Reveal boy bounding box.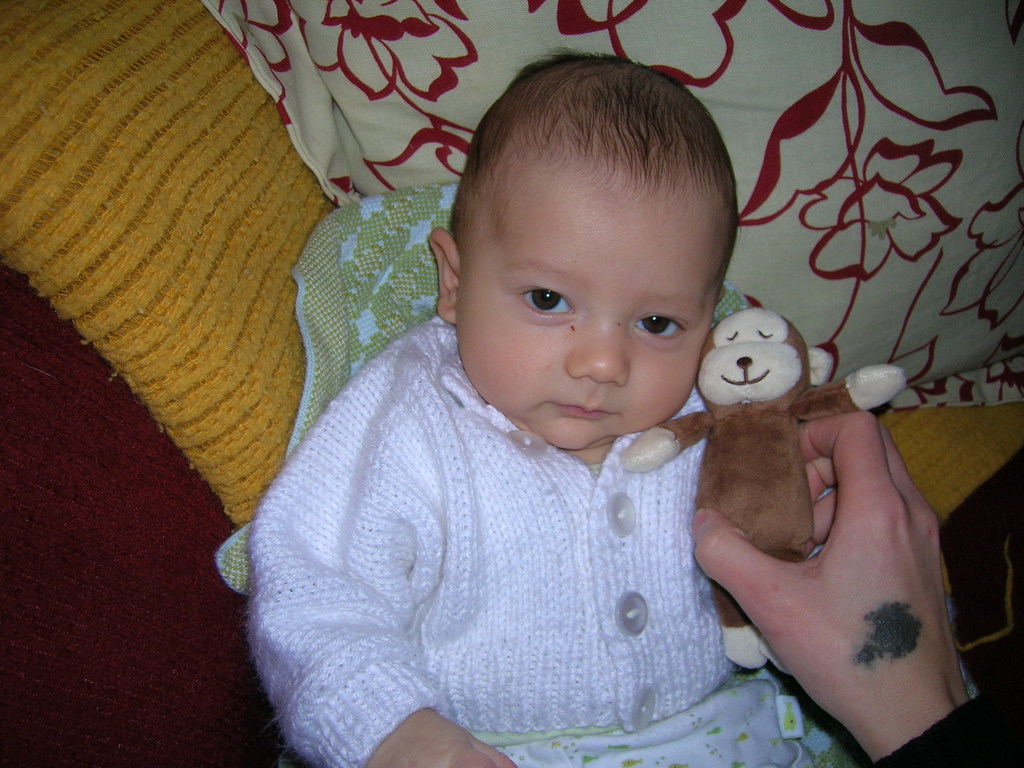
Revealed: box=[305, 101, 761, 767].
